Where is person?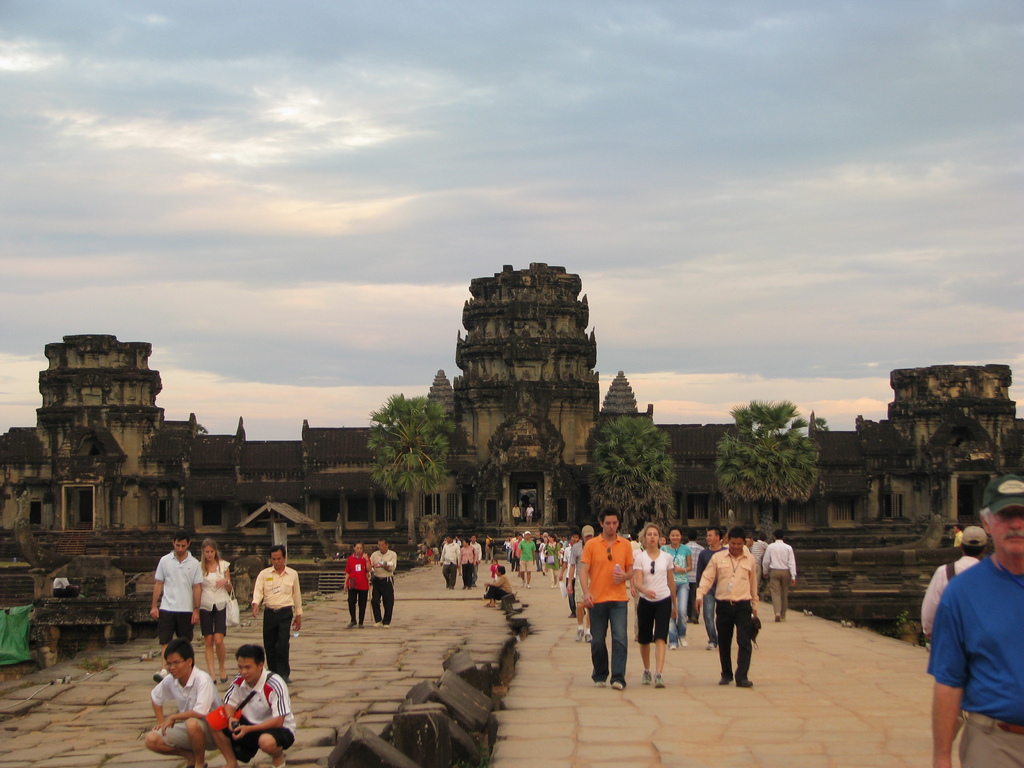
region(465, 542, 472, 586).
